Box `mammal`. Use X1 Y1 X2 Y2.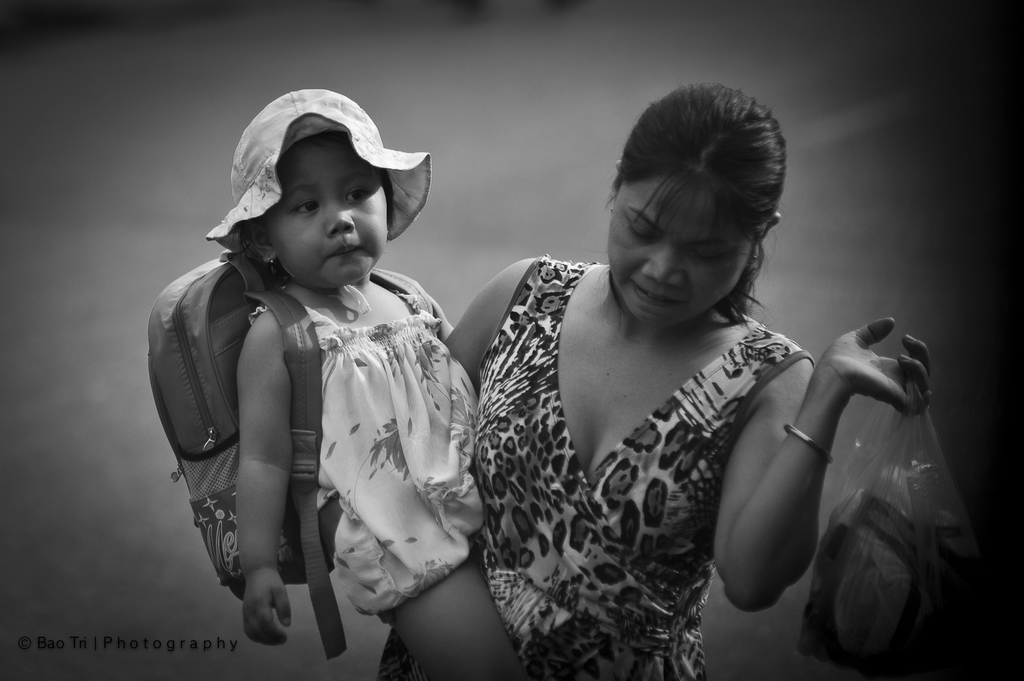
314 85 935 680.
